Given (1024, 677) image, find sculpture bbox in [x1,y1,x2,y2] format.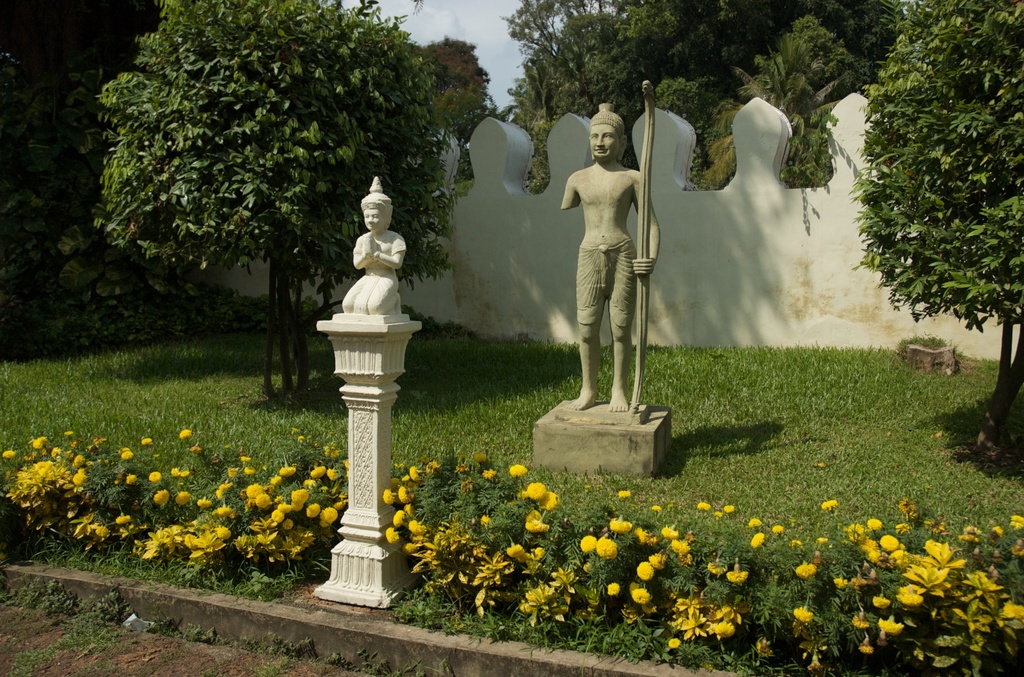
[538,98,662,484].
